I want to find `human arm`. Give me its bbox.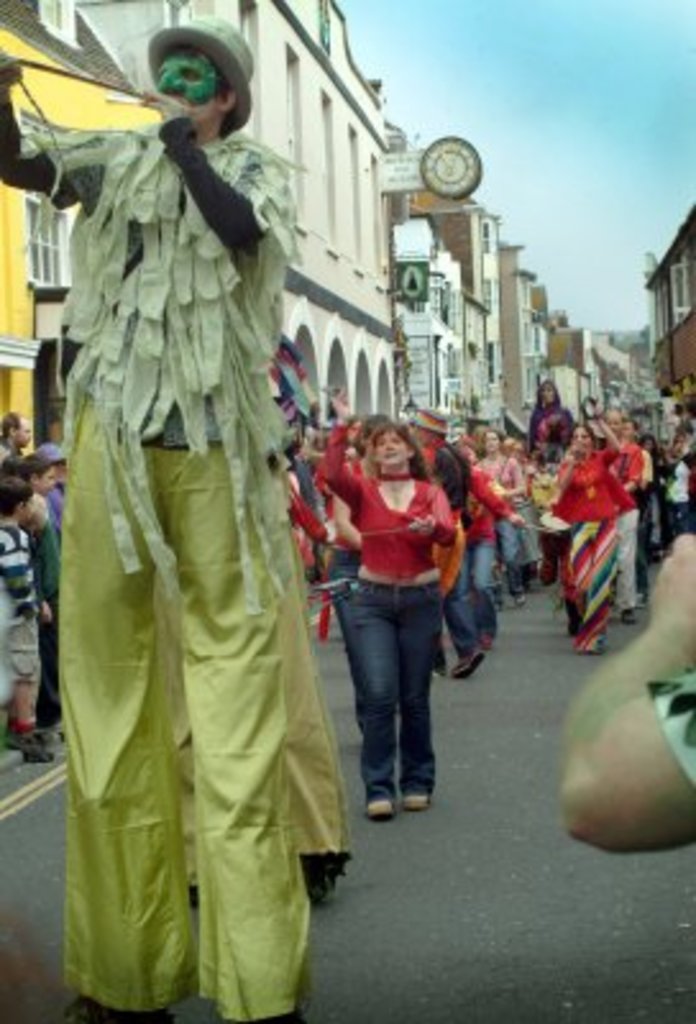
bbox=[594, 397, 632, 466].
